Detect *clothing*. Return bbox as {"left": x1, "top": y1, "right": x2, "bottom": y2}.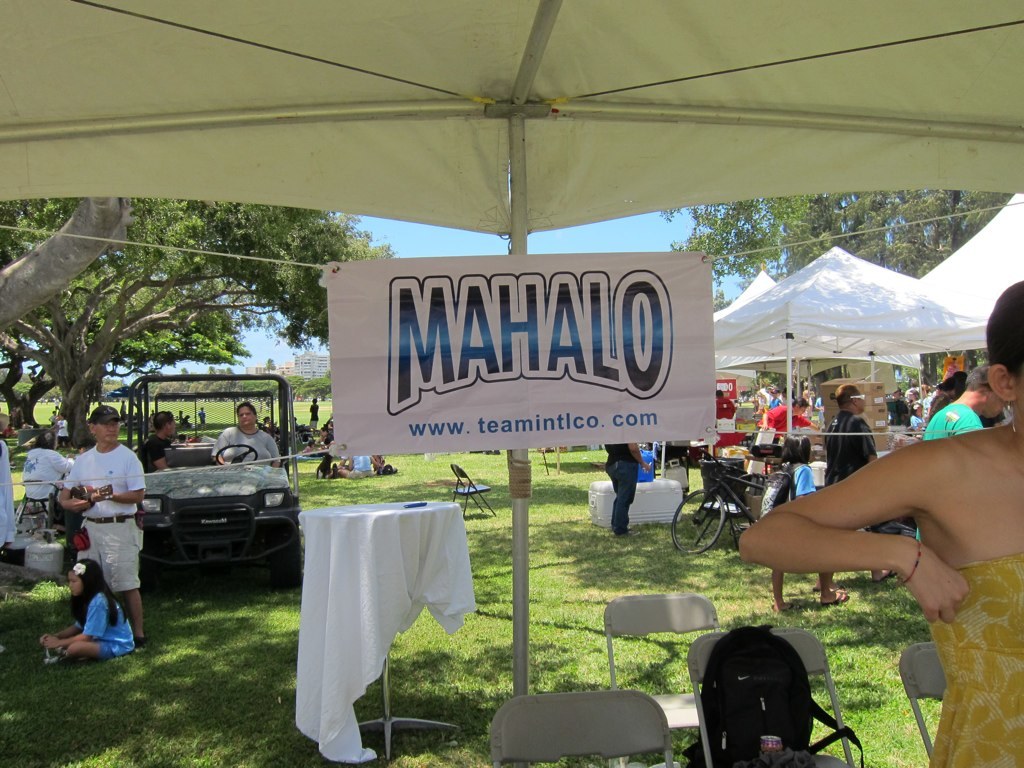
{"left": 217, "top": 424, "right": 280, "bottom": 470}.
